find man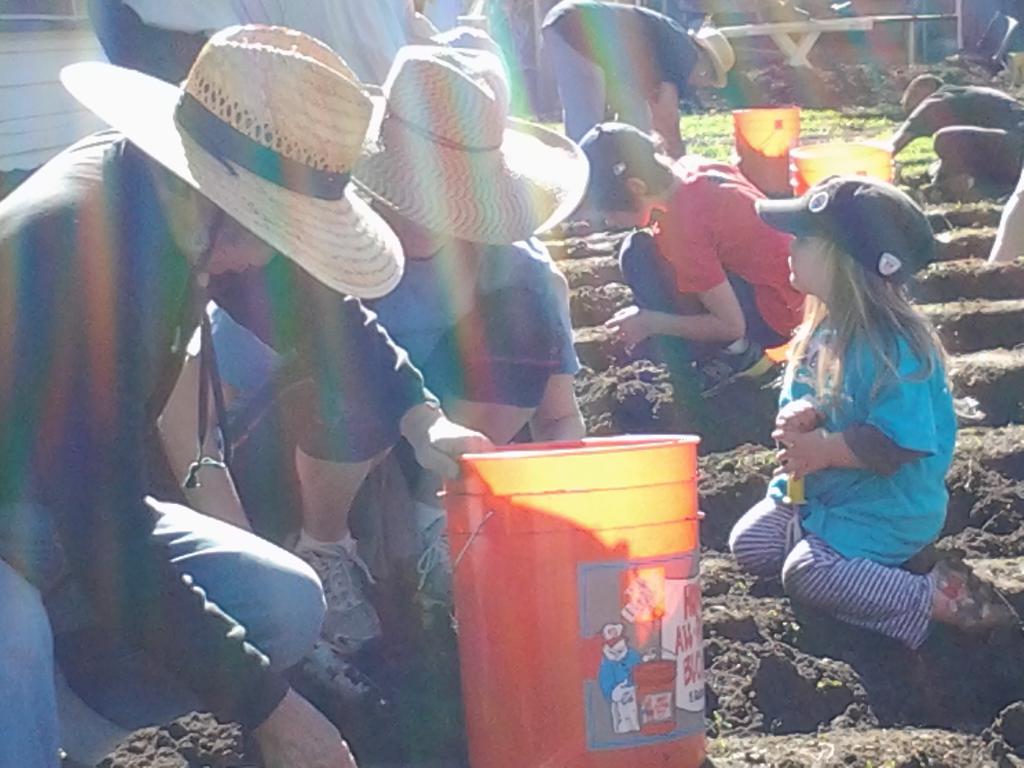
select_region(888, 73, 1023, 196)
